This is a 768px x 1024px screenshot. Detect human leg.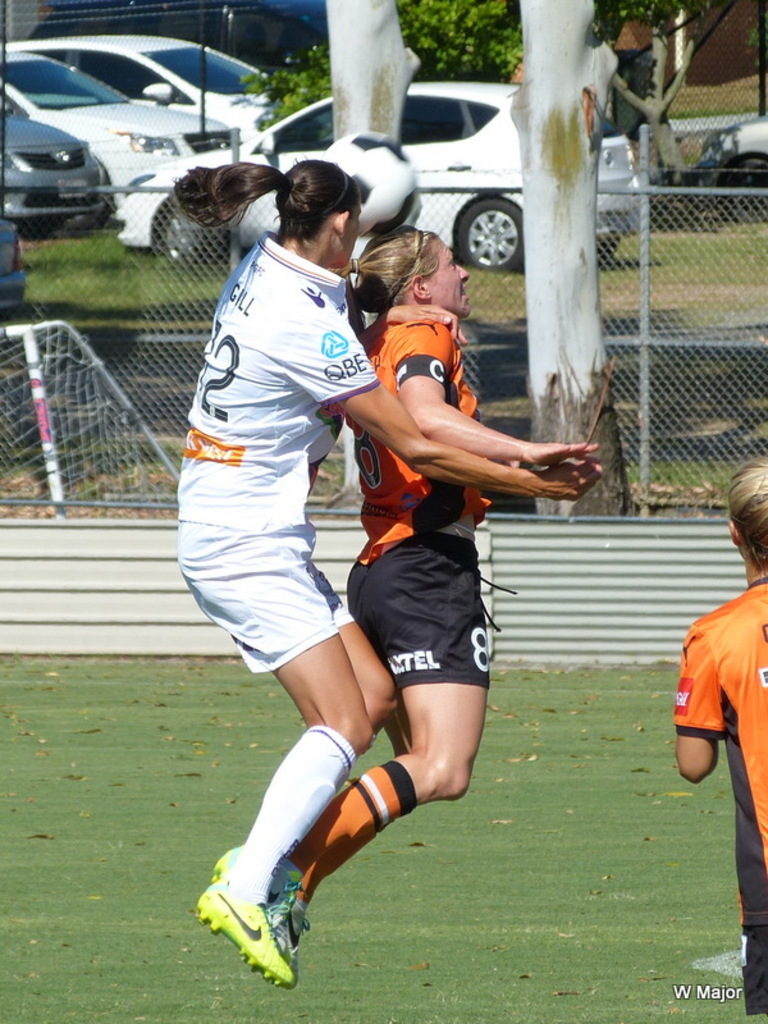
{"left": 183, "top": 535, "right": 371, "bottom": 983}.
